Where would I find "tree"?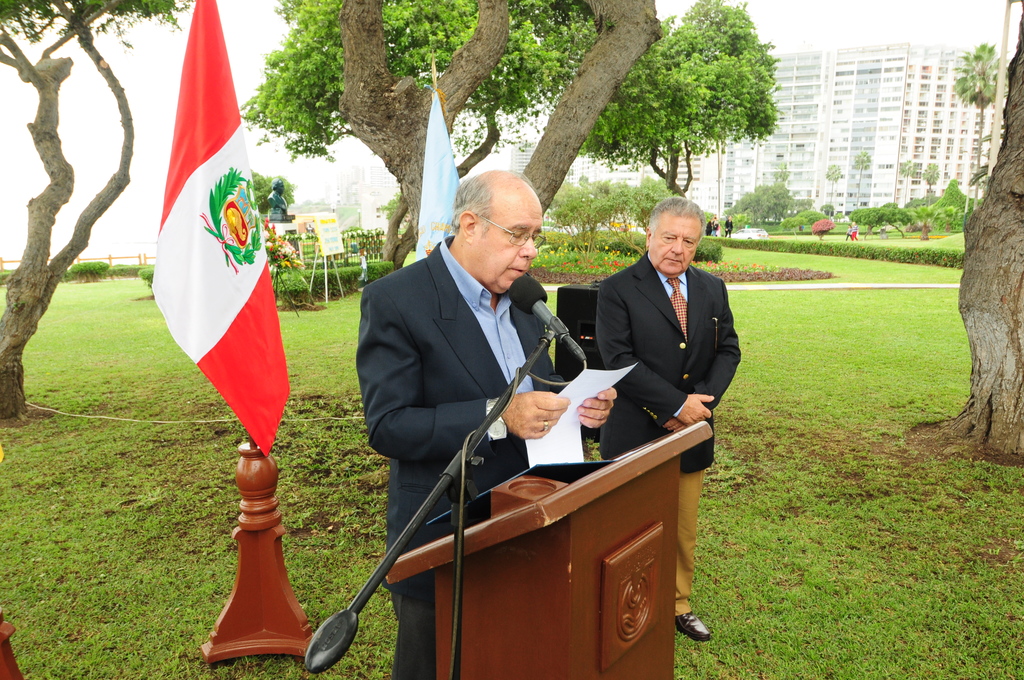
At <bbox>237, 0, 598, 270</bbox>.
